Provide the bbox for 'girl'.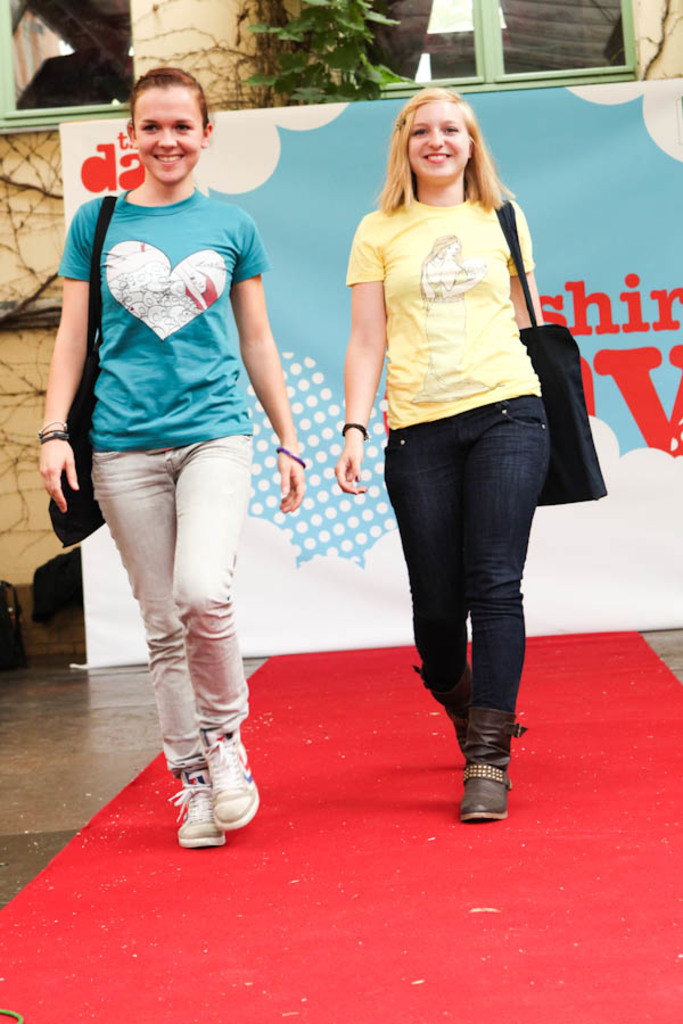
[330, 81, 560, 818].
